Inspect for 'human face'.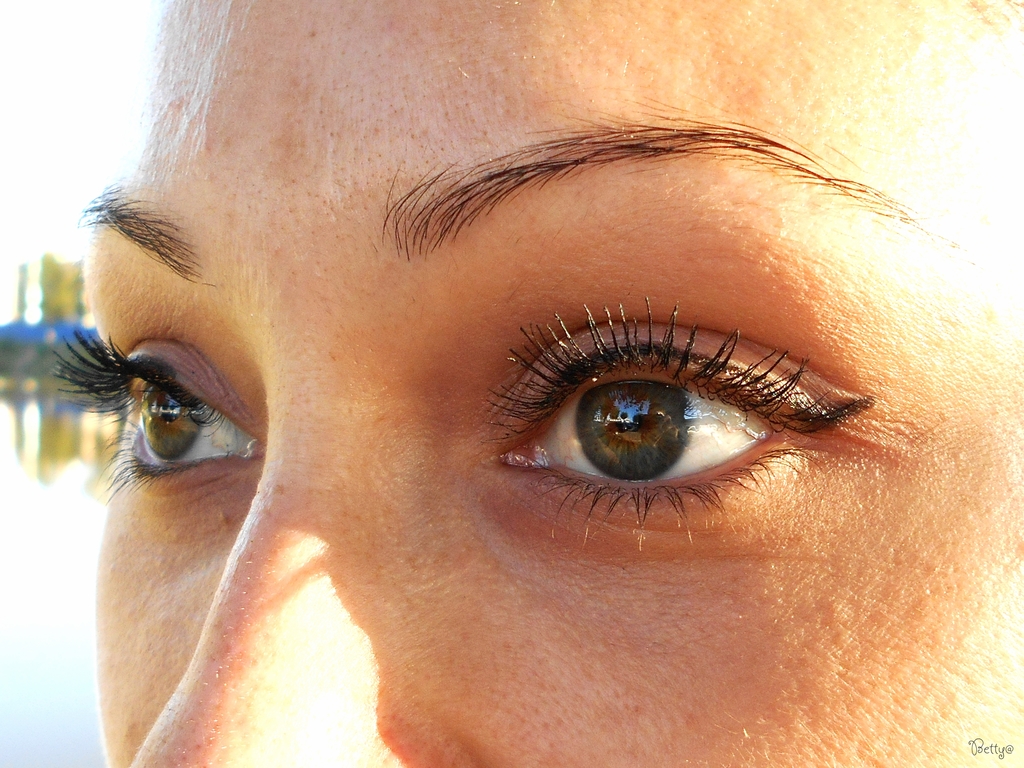
Inspection: rect(51, 2, 1023, 767).
